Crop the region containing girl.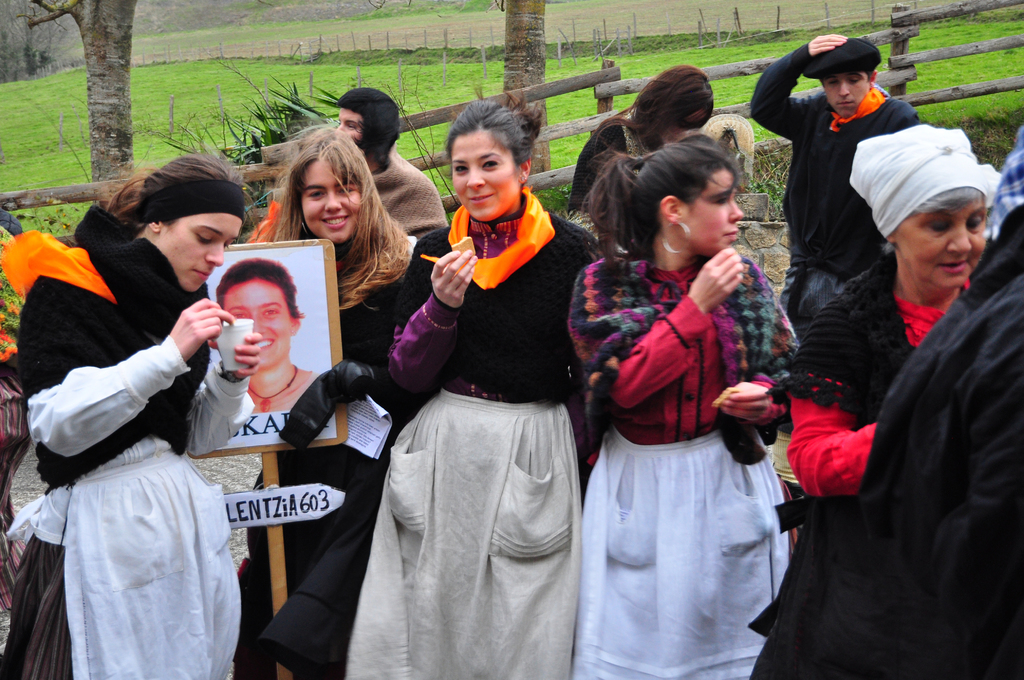
Crop region: {"x1": 561, "y1": 111, "x2": 833, "y2": 679}.
